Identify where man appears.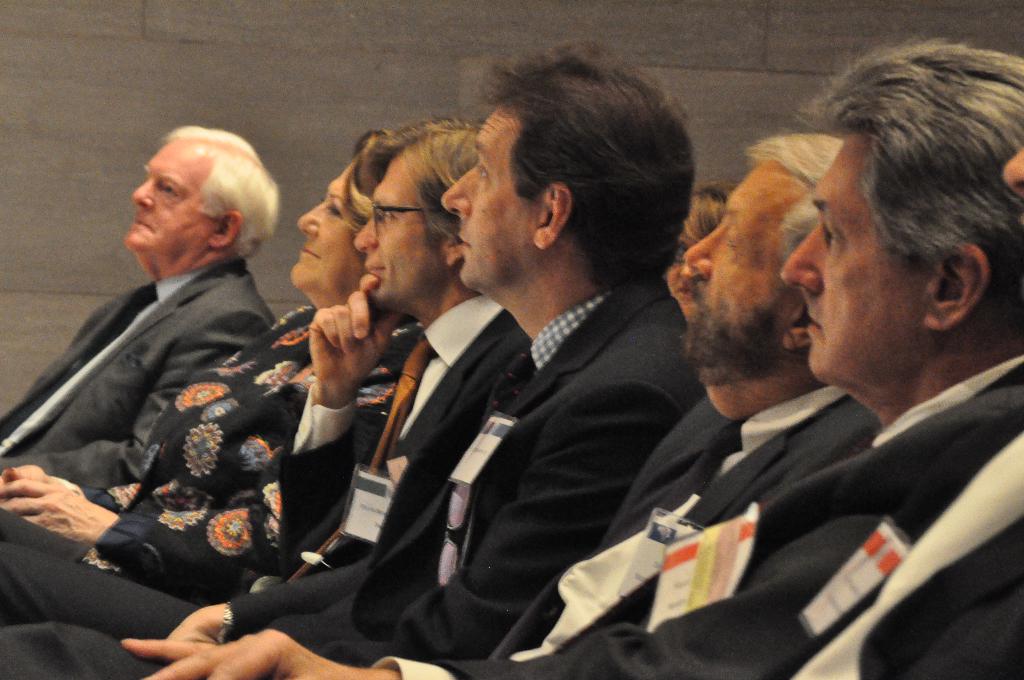
Appears at left=0, top=41, right=694, bottom=668.
